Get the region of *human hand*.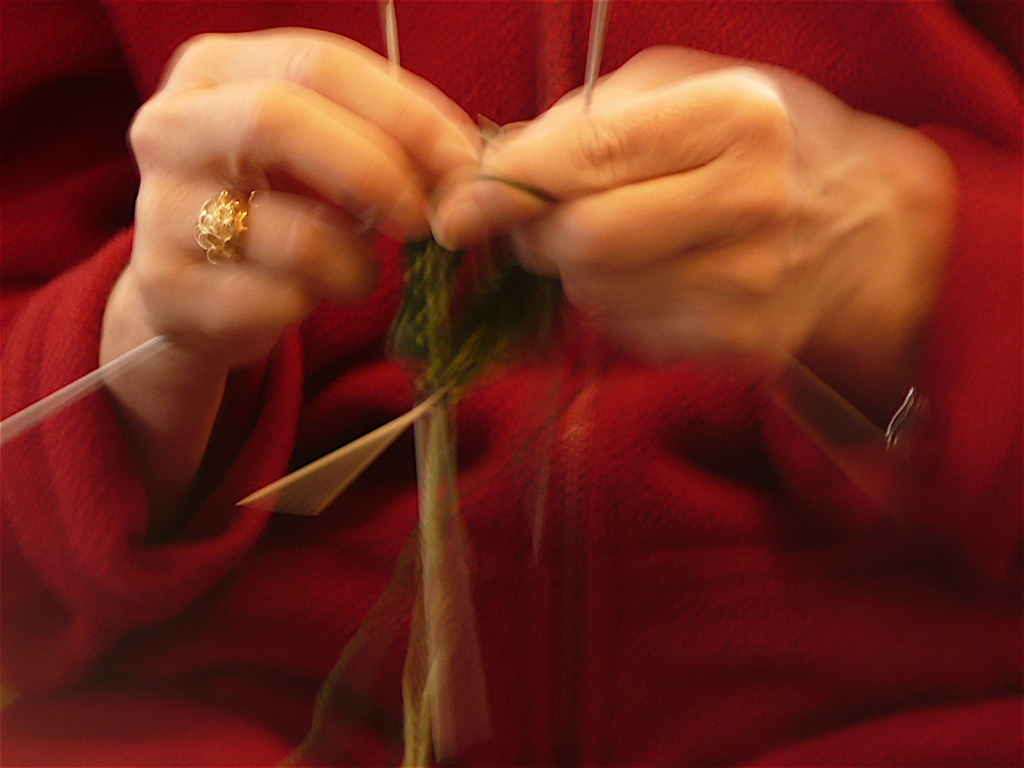
[left=123, top=23, right=495, bottom=370].
